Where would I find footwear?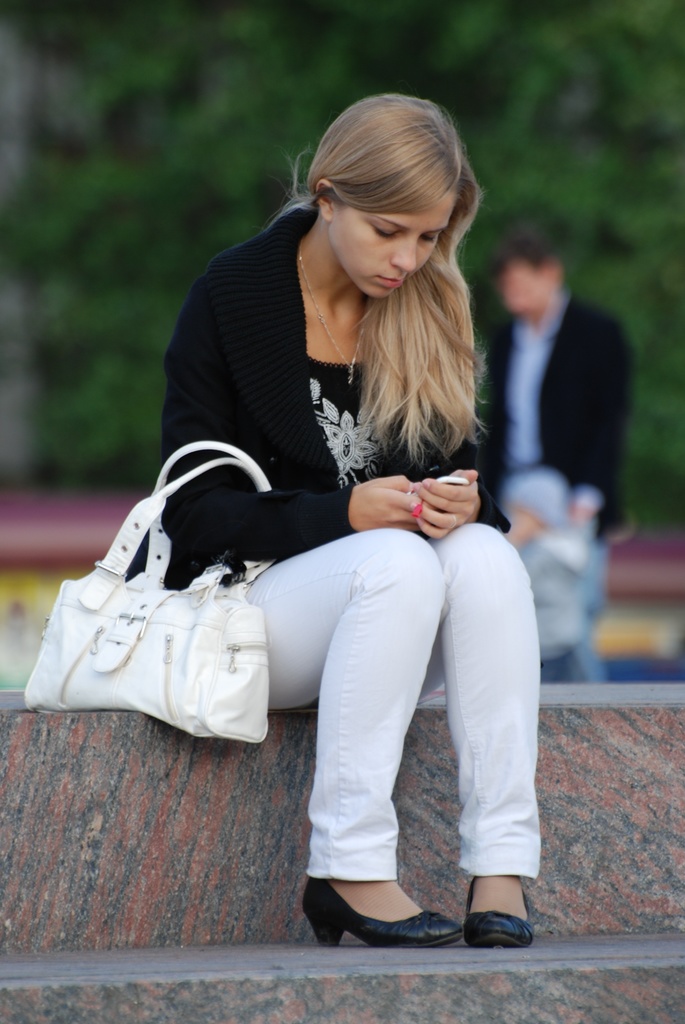
At [287, 875, 465, 952].
